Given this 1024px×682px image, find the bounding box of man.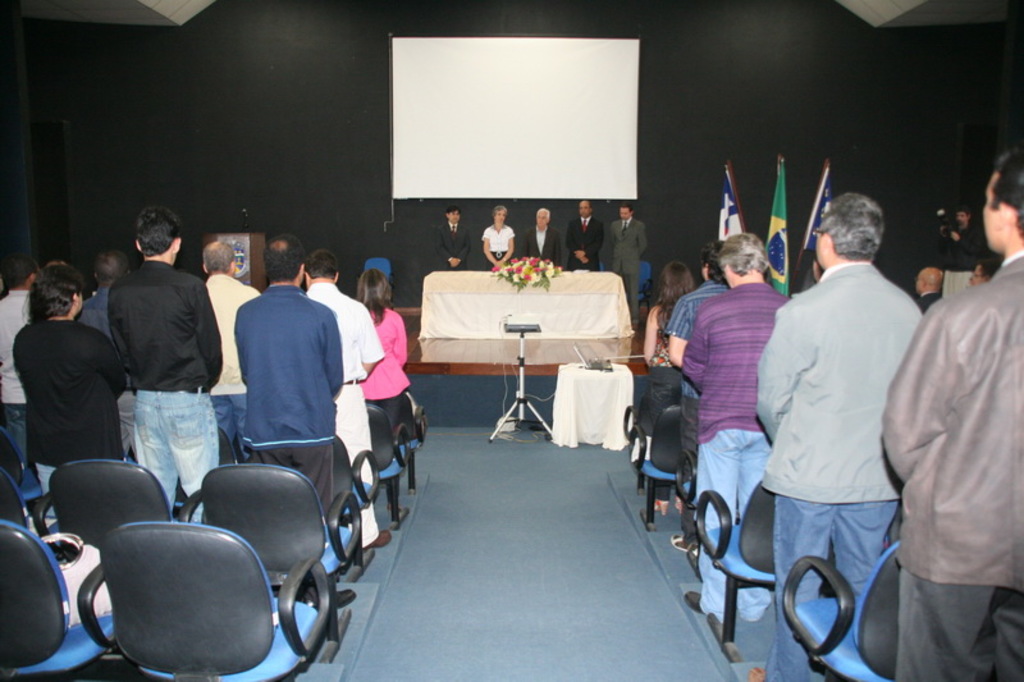
937, 202, 989, 299.
